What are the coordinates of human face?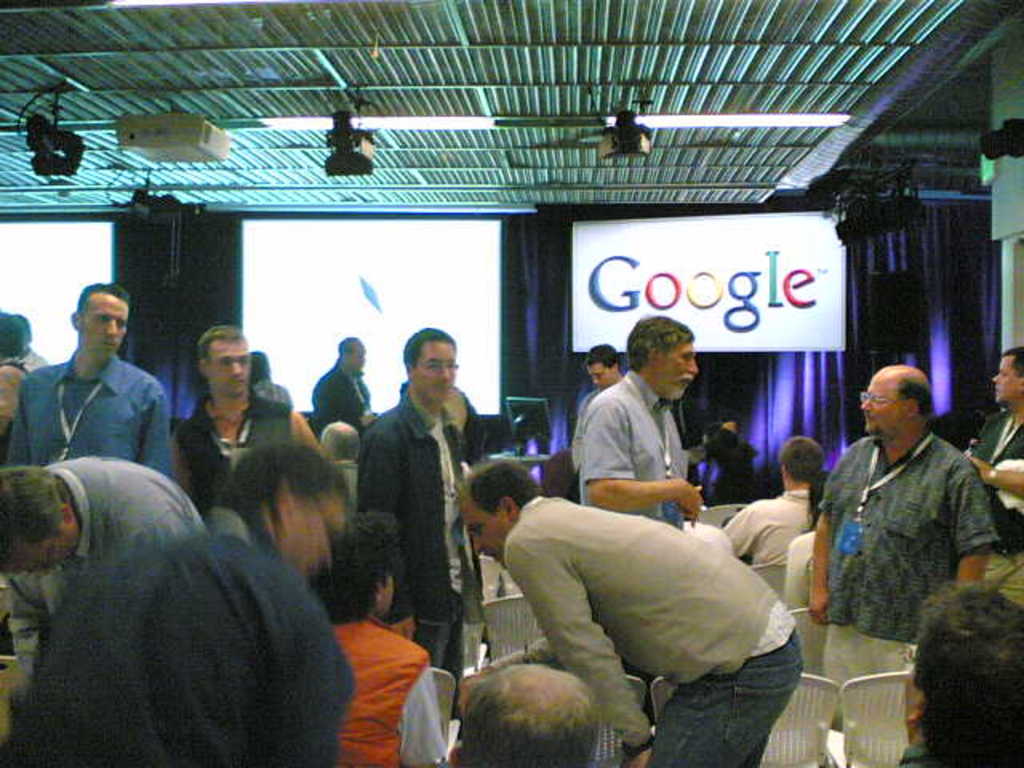
{"left": 454, "top": 504, "right": 514, "bottom": 565}.
